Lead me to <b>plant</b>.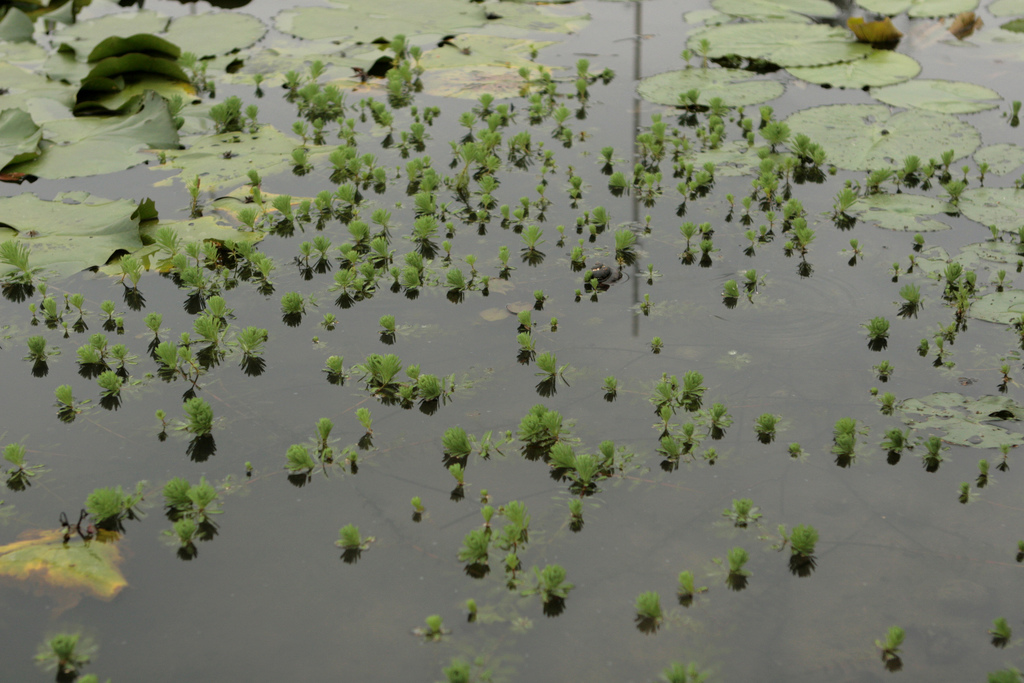
Lead to l=984, t=458, r=990, b=479.
